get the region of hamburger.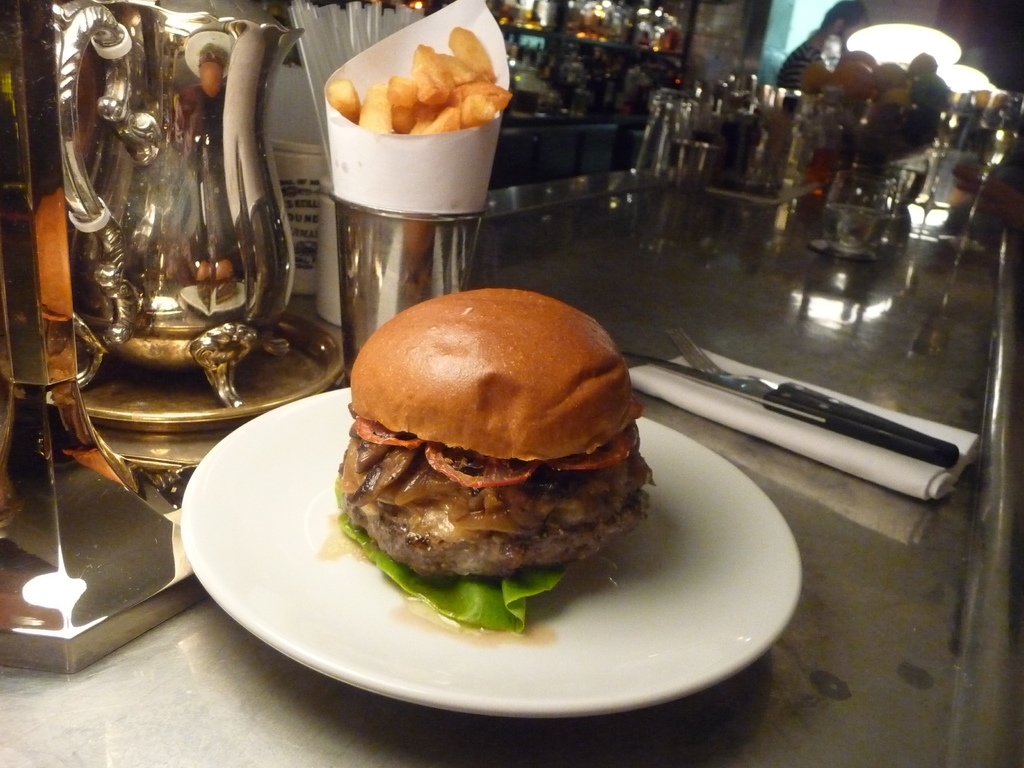
Rect(338, 289, 654, 634).
